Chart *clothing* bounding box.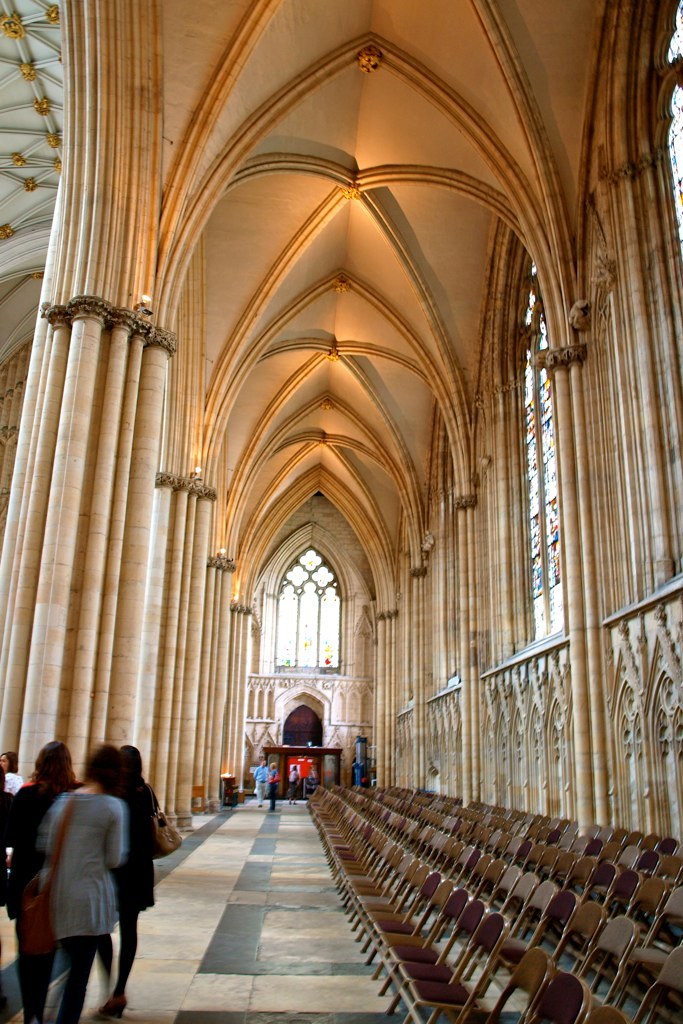
Charted: (left=0, top=761, right=91, bottom=942).
